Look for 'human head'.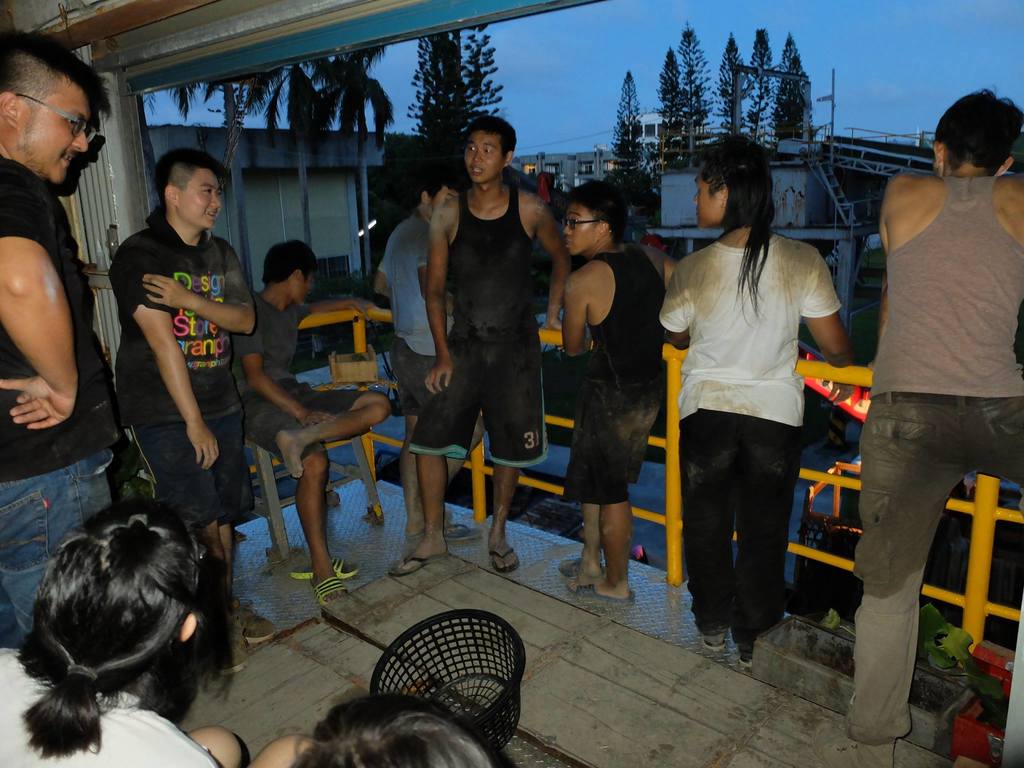
Found: bbox(300, 691, 493, 767).
